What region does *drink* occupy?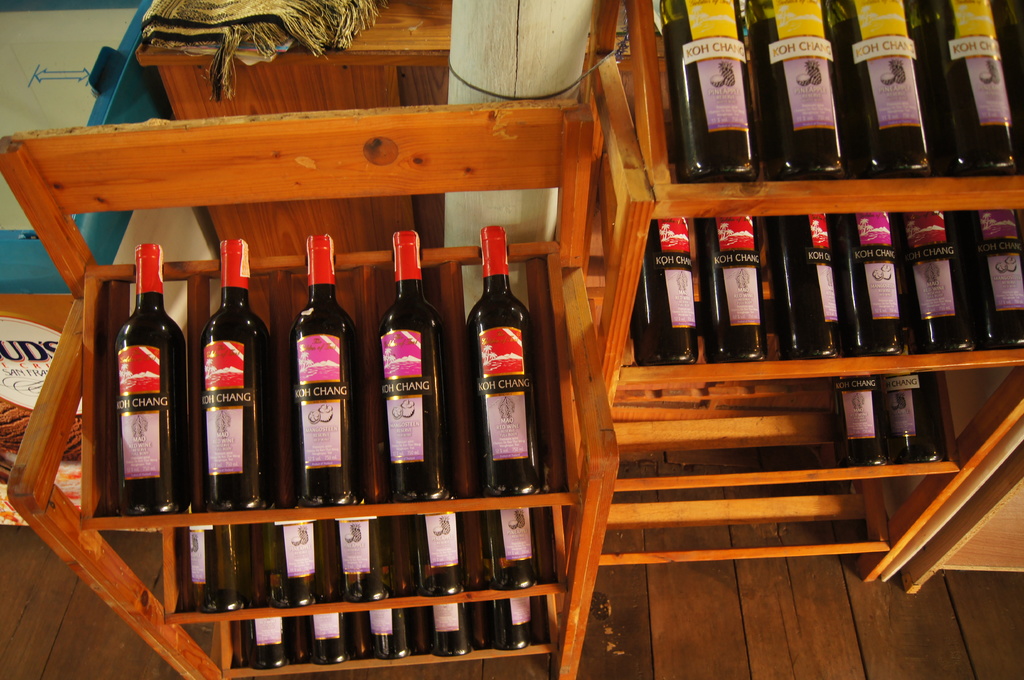
<bbox>774, 217, 844, 353</bbox>.
